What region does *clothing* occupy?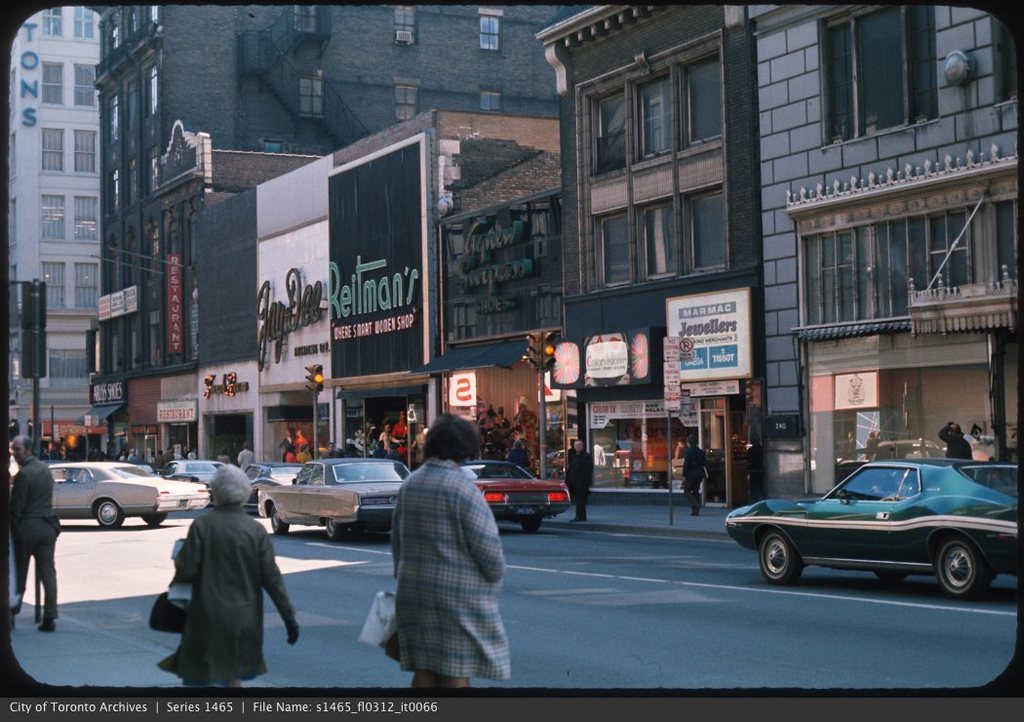
pyautogui.locateOnScreen(210, 448, 231, 466).
